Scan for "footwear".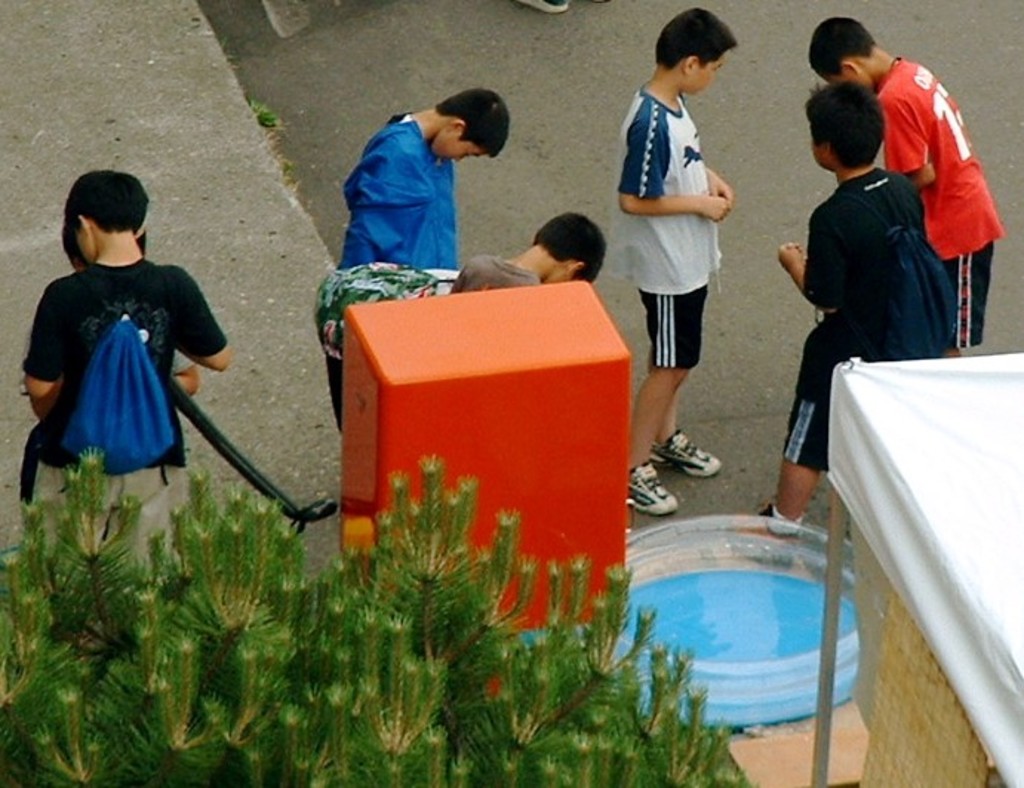
Scan result: bbox=(627, 461, 679, 523).
